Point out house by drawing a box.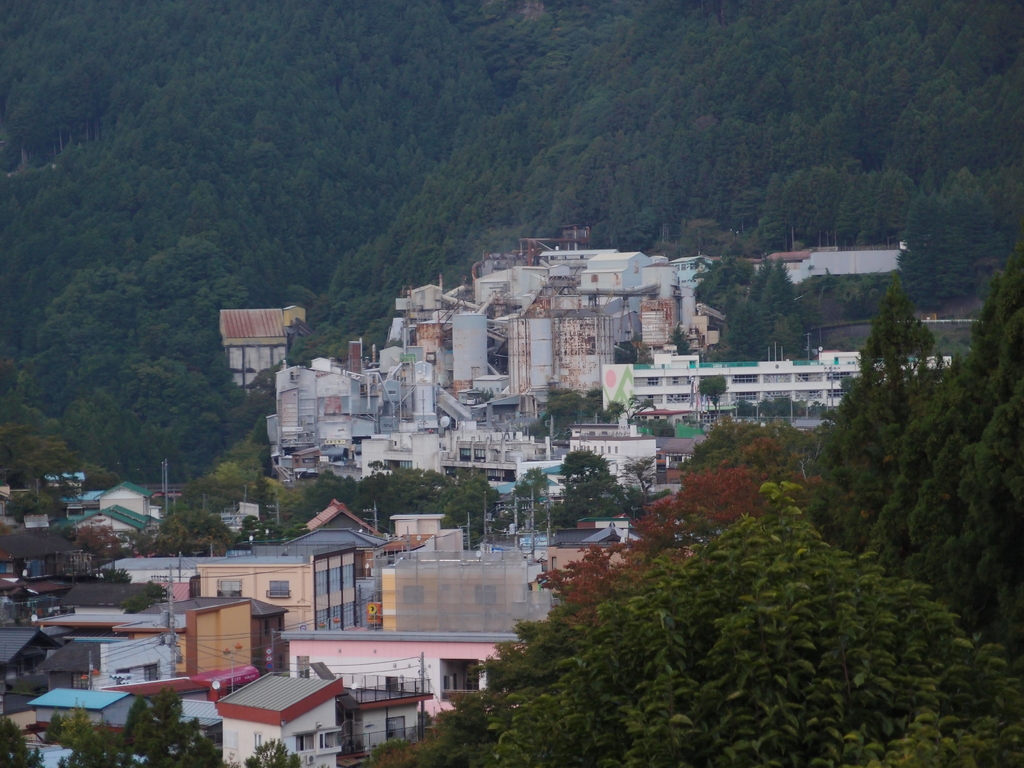
locate(156, 584, 286, 705).
